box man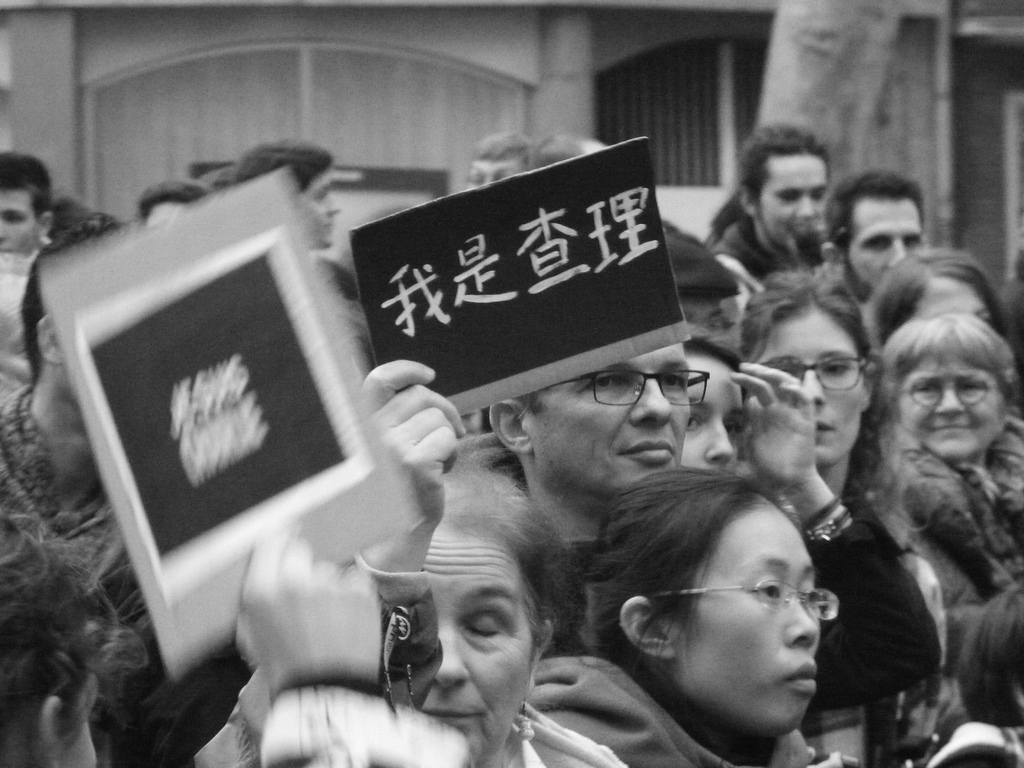
Rect(657, 224, 739, 339)
